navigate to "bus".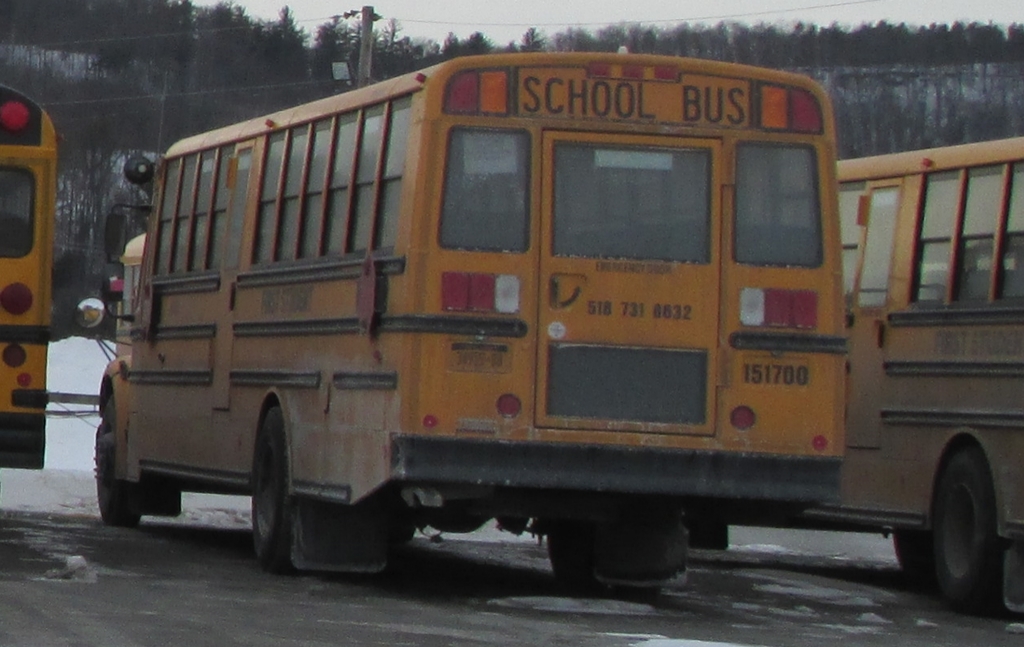
Navigation target: [75, 52, 847, 587].
